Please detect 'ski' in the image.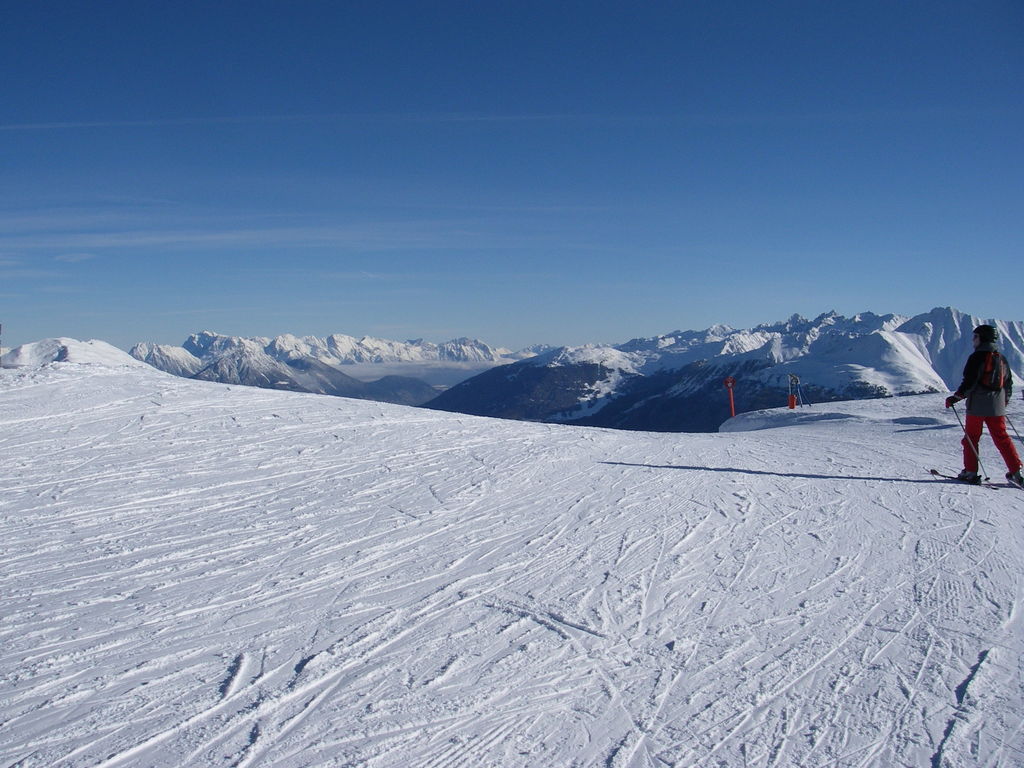
bbox(924, 456, 1000, 496).
